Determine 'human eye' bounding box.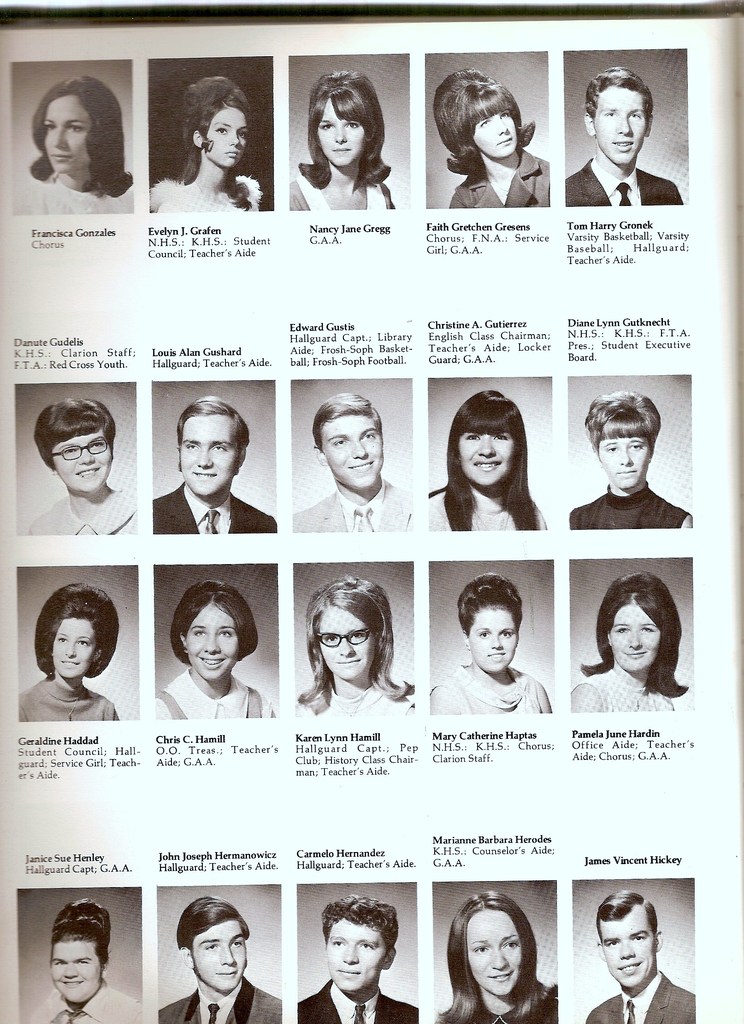
Determined: (x1=343, y1=628, x2=364, y2=641).
